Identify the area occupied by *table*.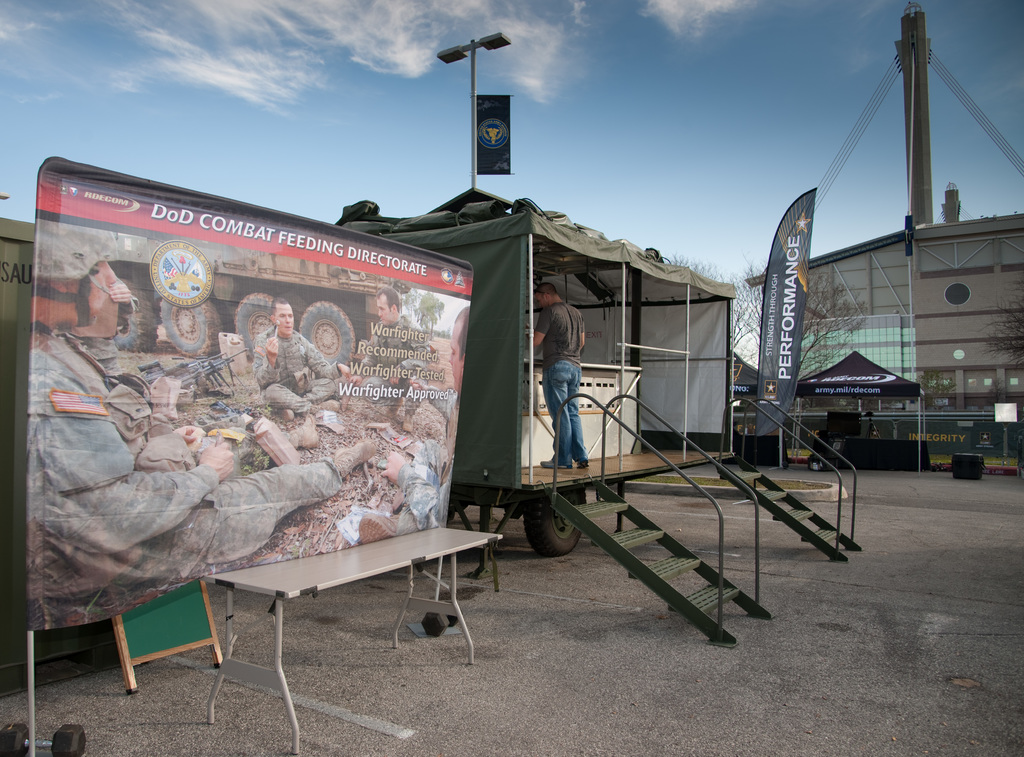
Area: 202/512/505/749.
